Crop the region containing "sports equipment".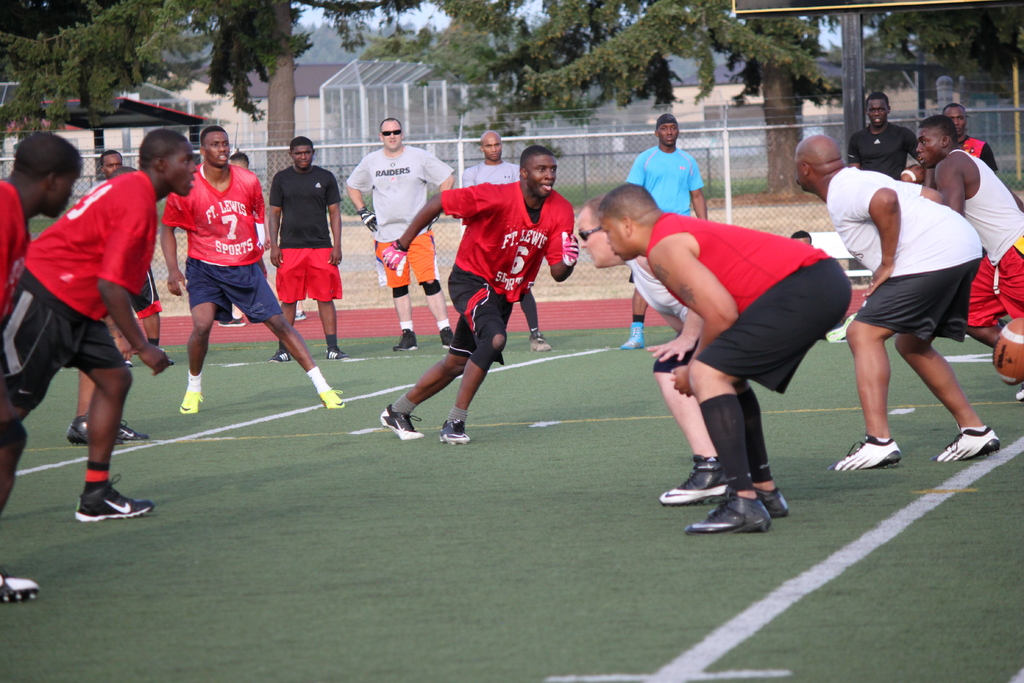
Crop region: 621:339:645:353.
